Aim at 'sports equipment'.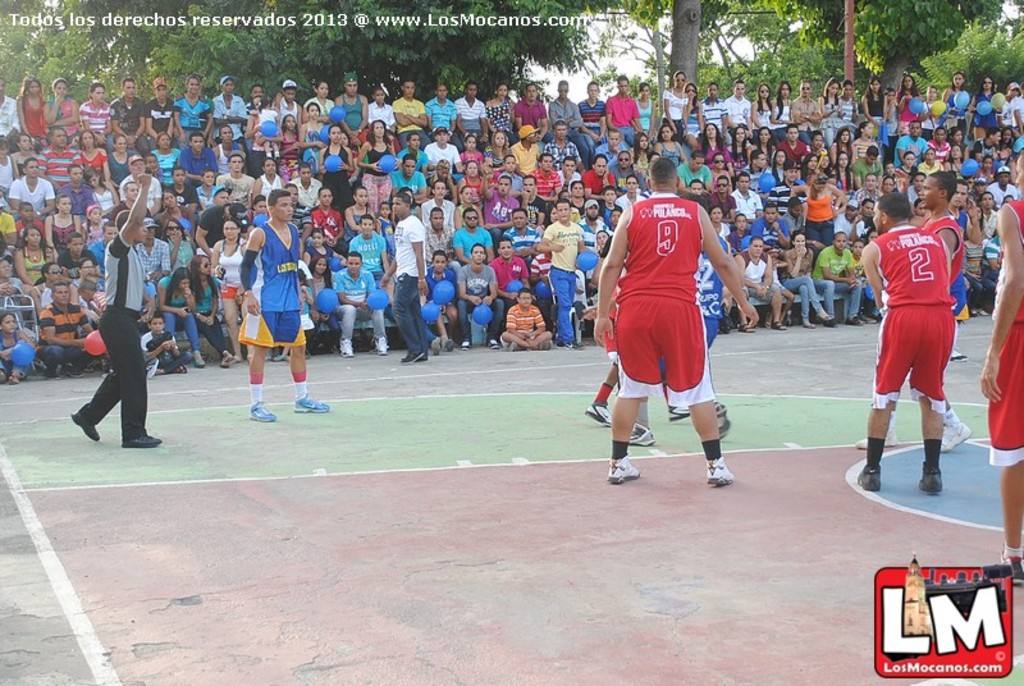
Aimed at (296, 394, 330, 413).
